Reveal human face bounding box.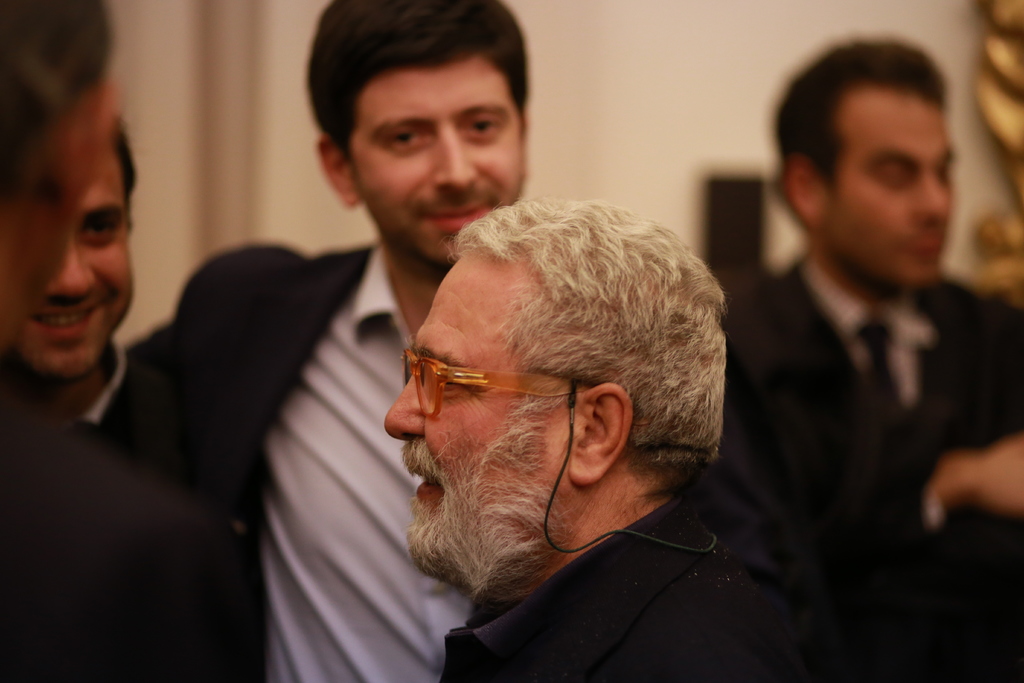
Revealed: crop(383, 251, 555, 575).
